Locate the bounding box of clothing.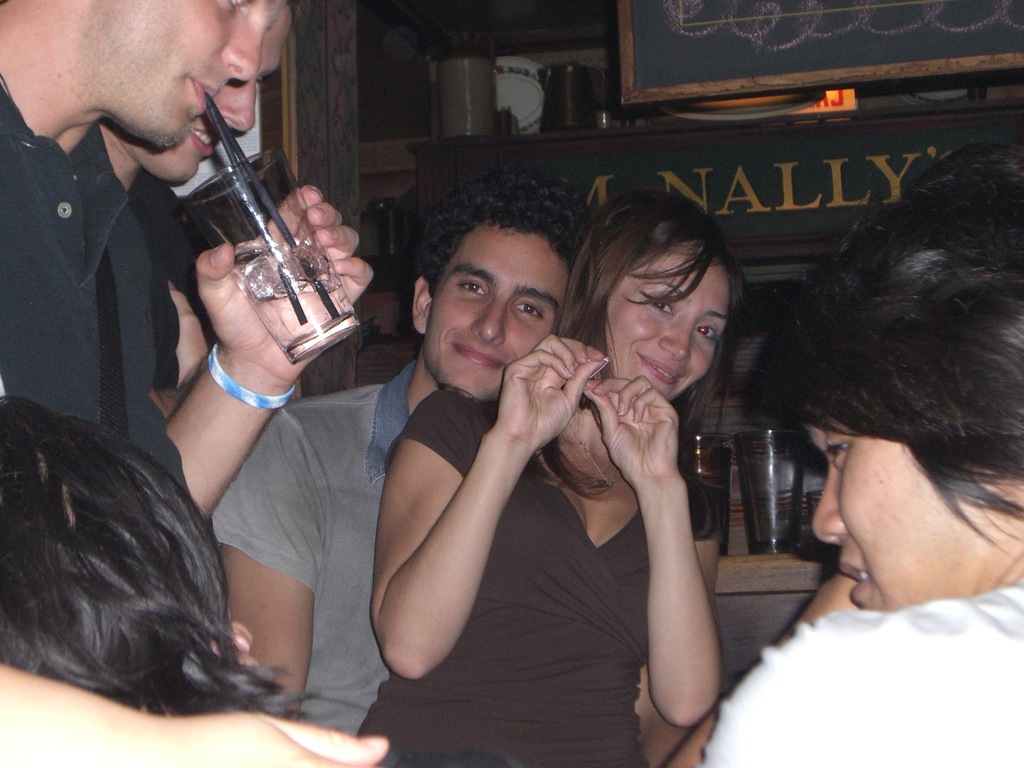
Bounding box: x1=698 y1=580 x2=1023 y2=767.
